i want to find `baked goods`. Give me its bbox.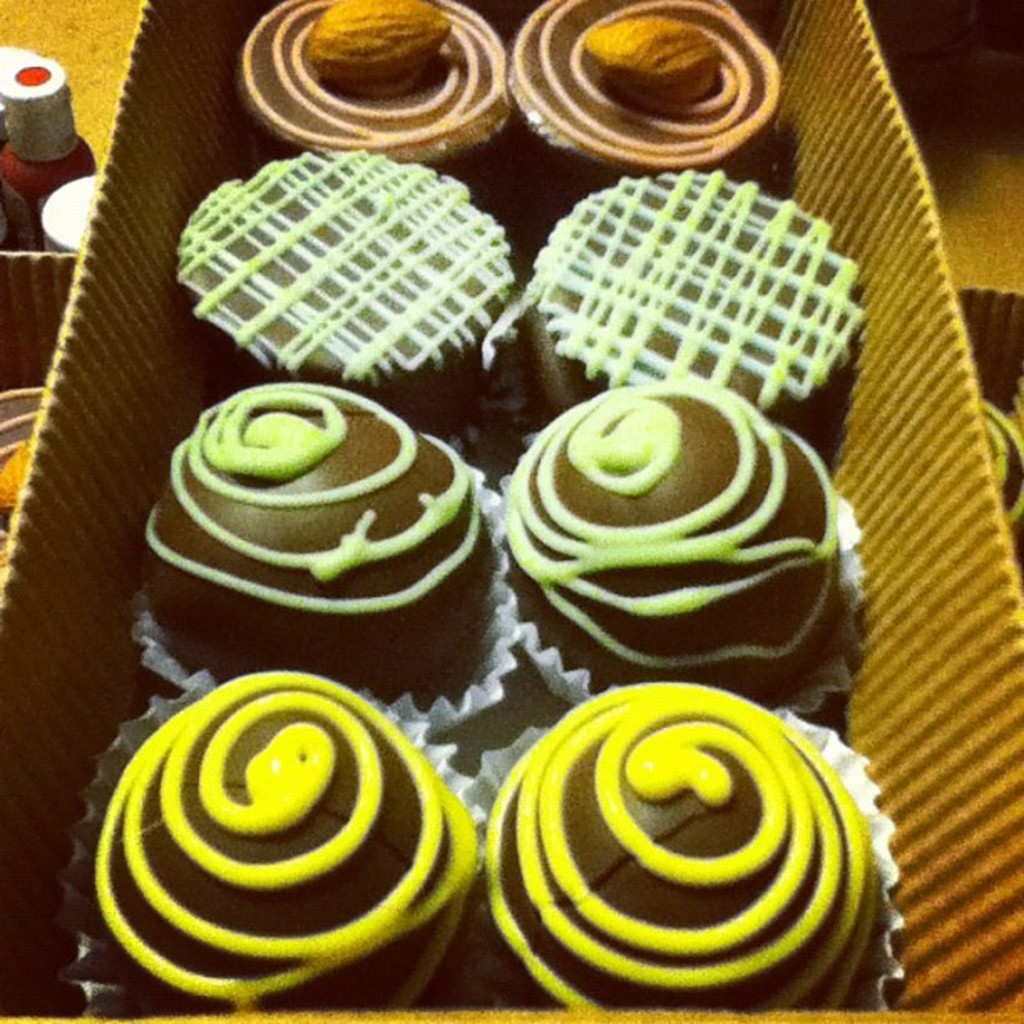
[x1=969, y1=395, x2=1022, y2=544].
